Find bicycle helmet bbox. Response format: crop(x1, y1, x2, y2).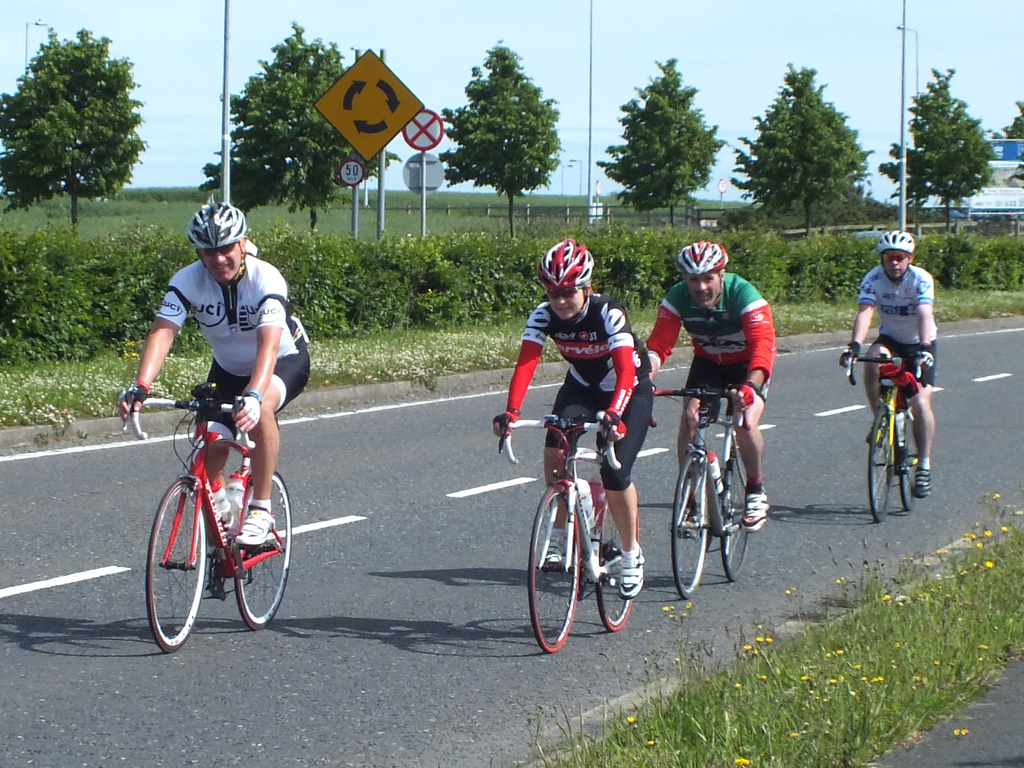
crop(541, 233, 596, 292).
